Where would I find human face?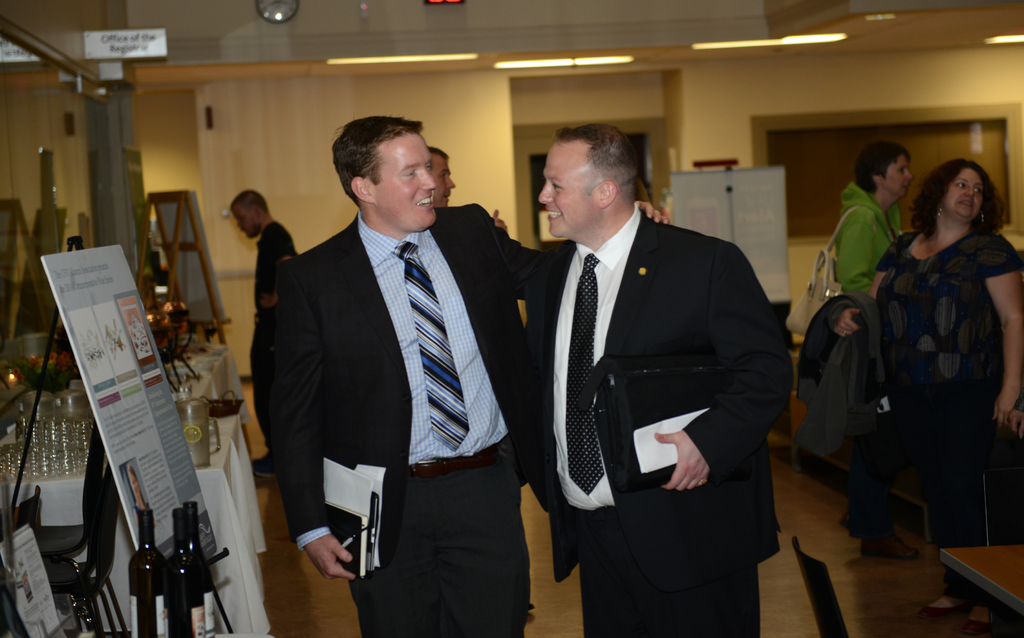
At left=373, top=132, right=436, bottom=231.
